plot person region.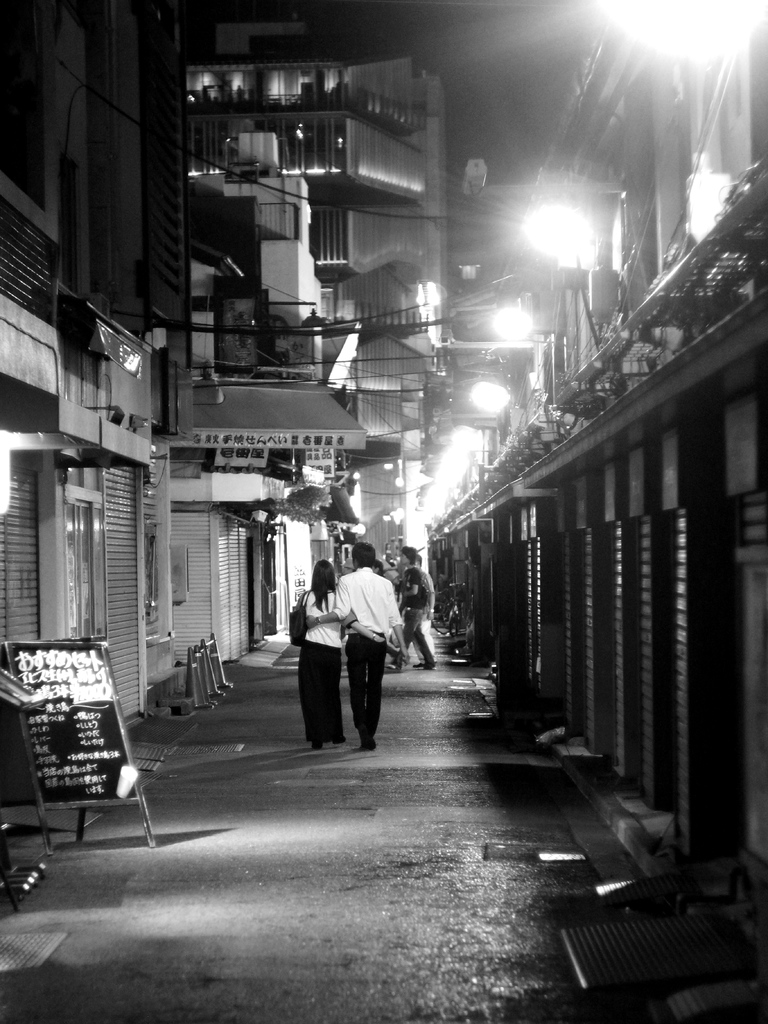
Plotted at left=293, top=561, right=346, bottom=741.
